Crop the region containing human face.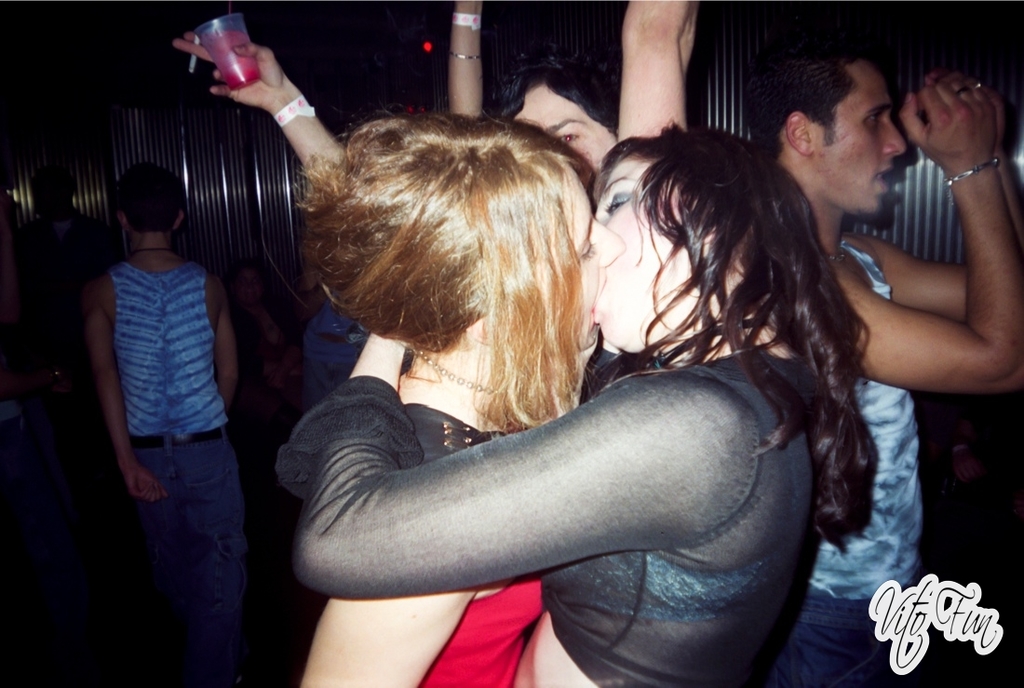
Crop region: [512, 157, 628, 338].
